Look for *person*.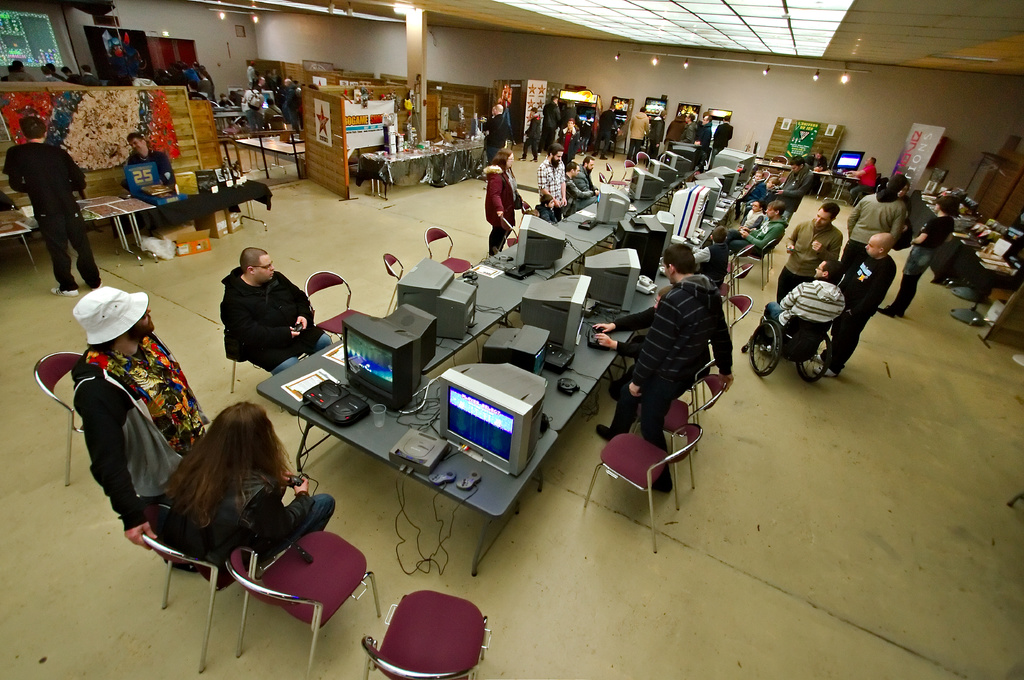
Found: box=[691, 227, 730, 290].
